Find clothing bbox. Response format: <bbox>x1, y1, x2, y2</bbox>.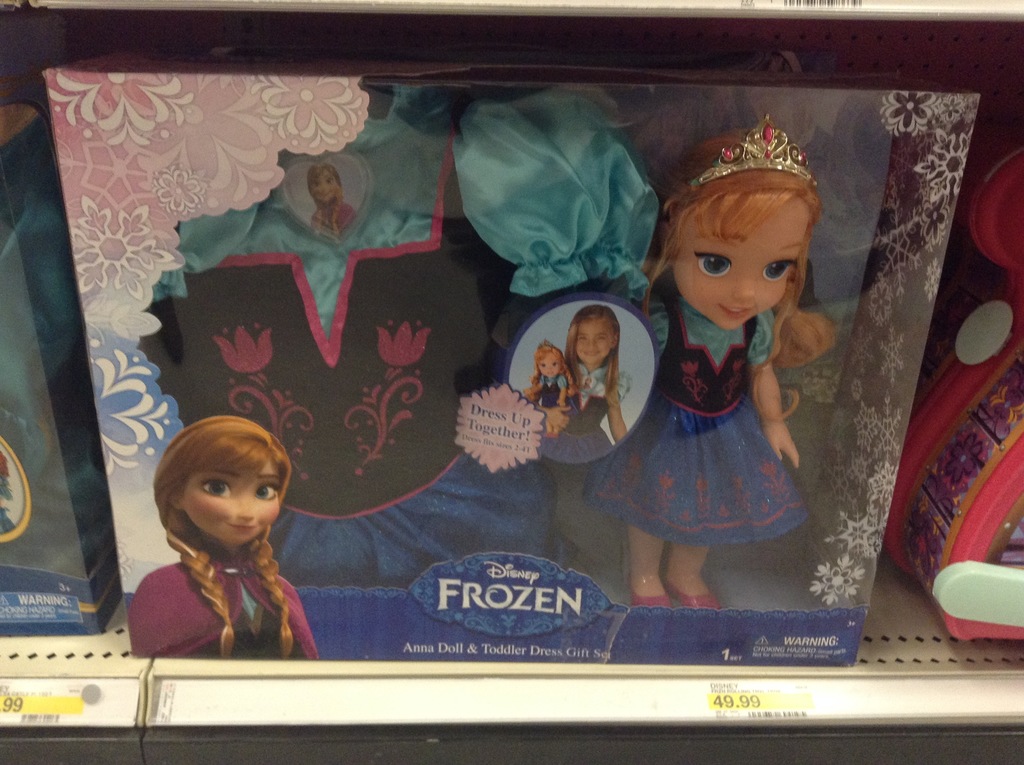
<bbox>589, 214, 856, 576</bbox>.
